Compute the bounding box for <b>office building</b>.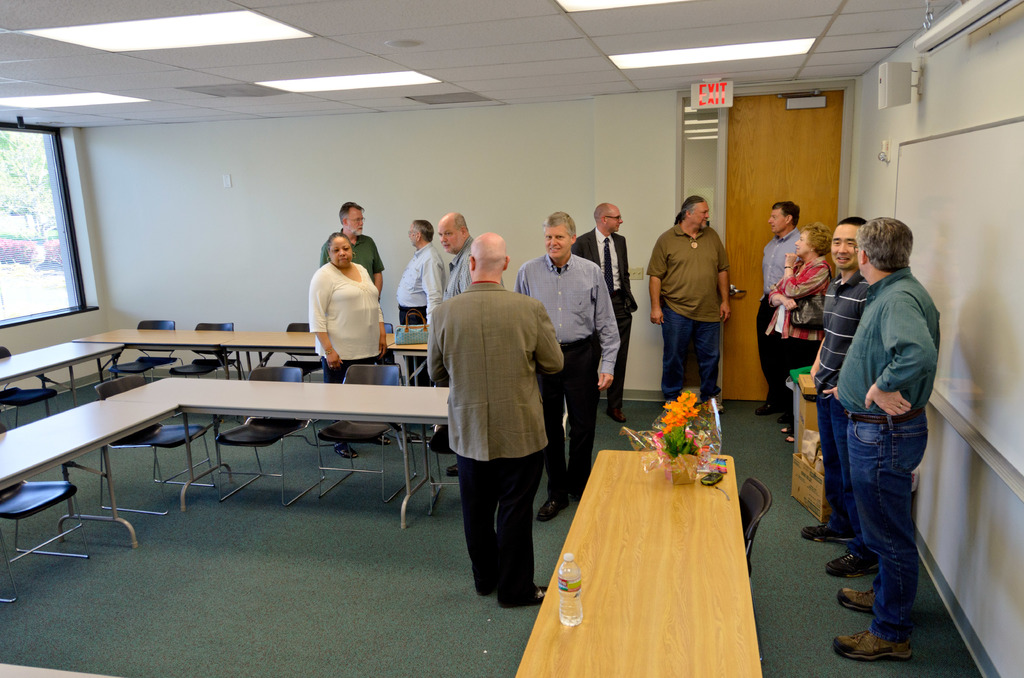
18 0 846 659.
